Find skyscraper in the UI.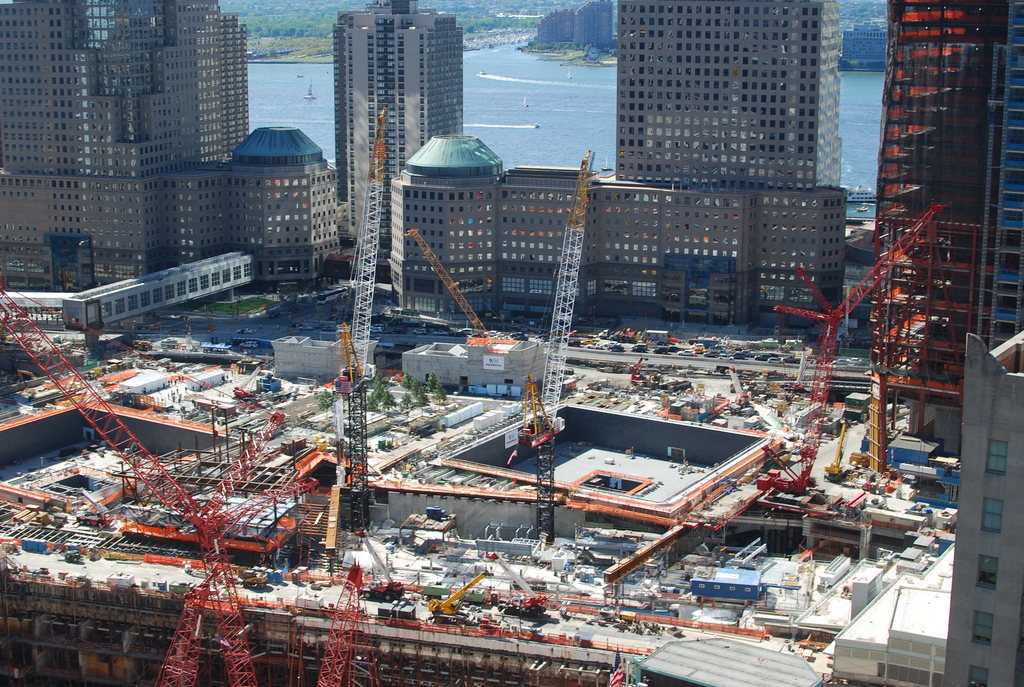
UI element at locate(47, 9, 244, 260).
